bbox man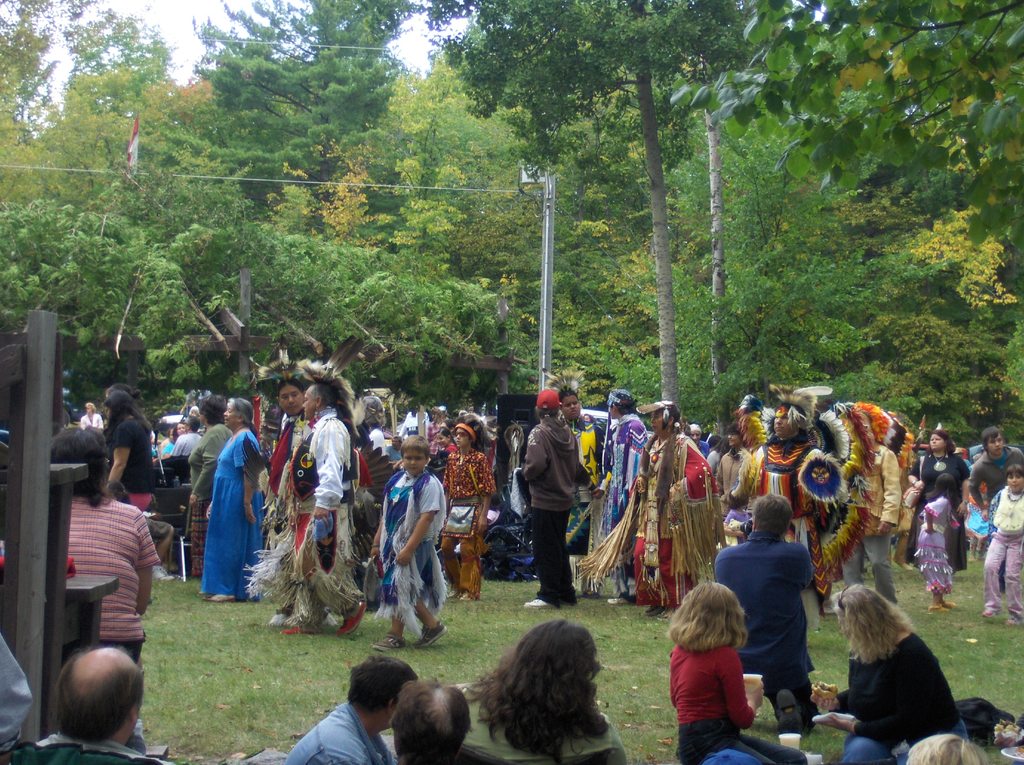
region(0, 627, 32, 764)
